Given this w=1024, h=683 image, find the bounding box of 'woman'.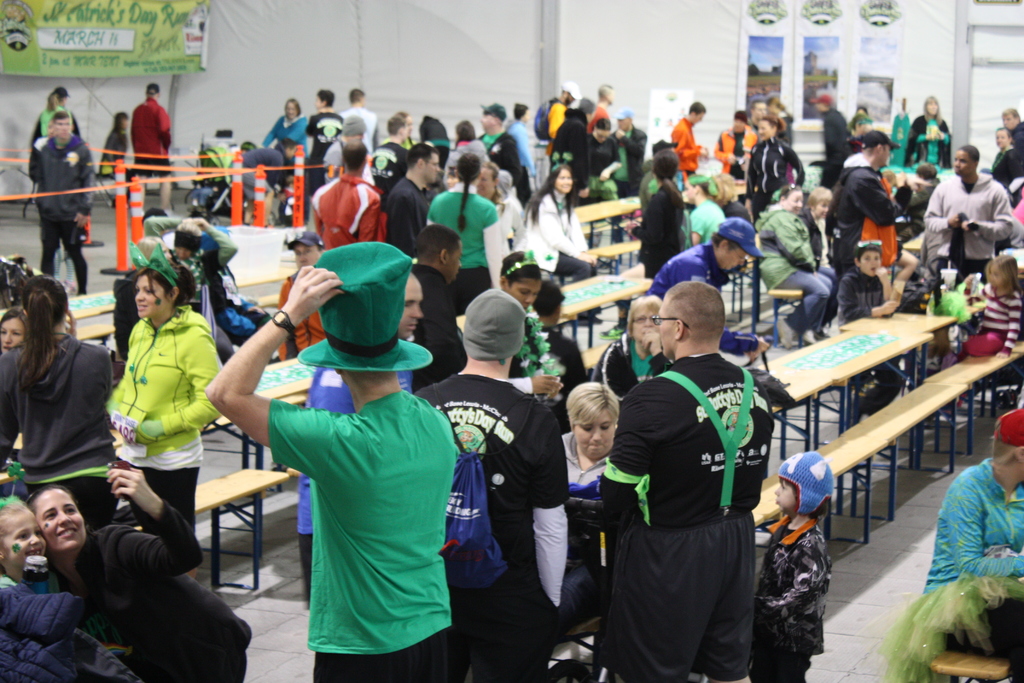
(31, 85, 84, 135).
